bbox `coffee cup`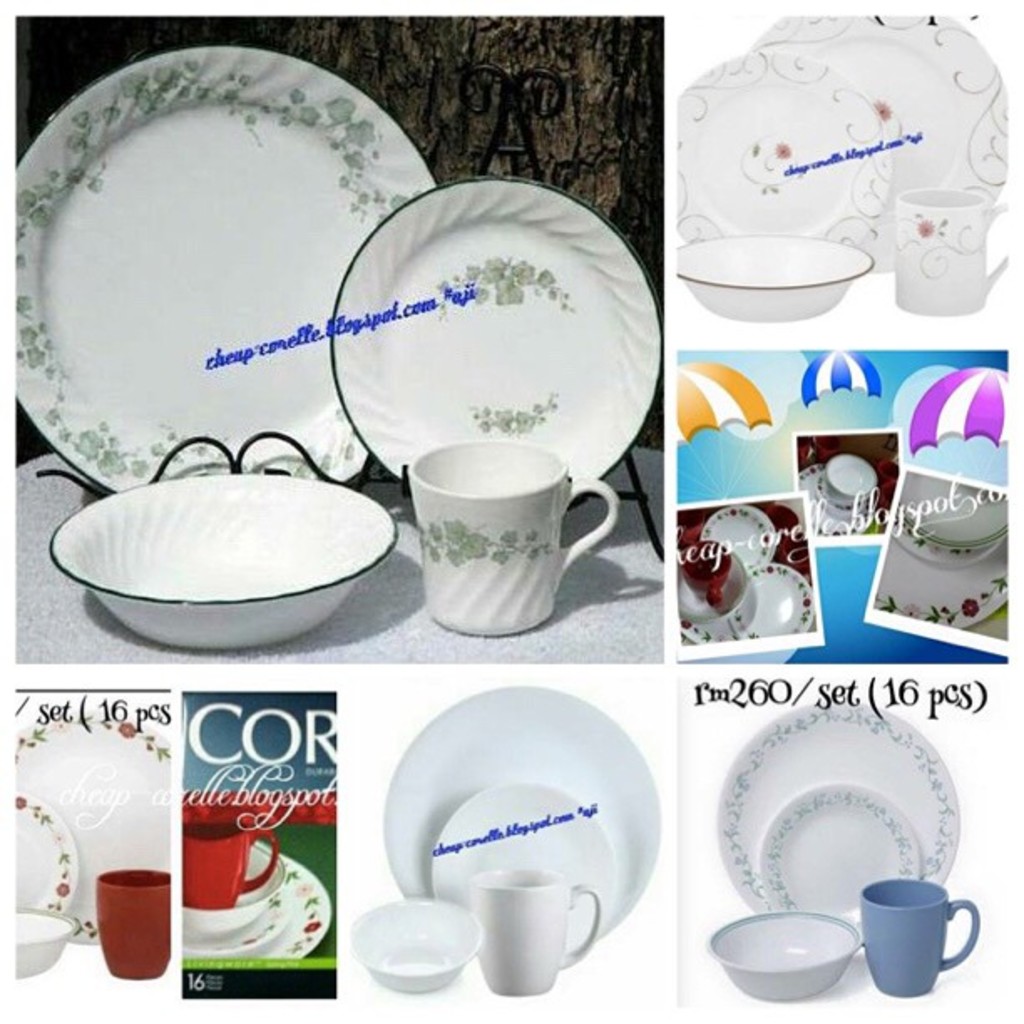
{"x1": 893, "y1": 184, "x2": 1017, "y2": 320}
